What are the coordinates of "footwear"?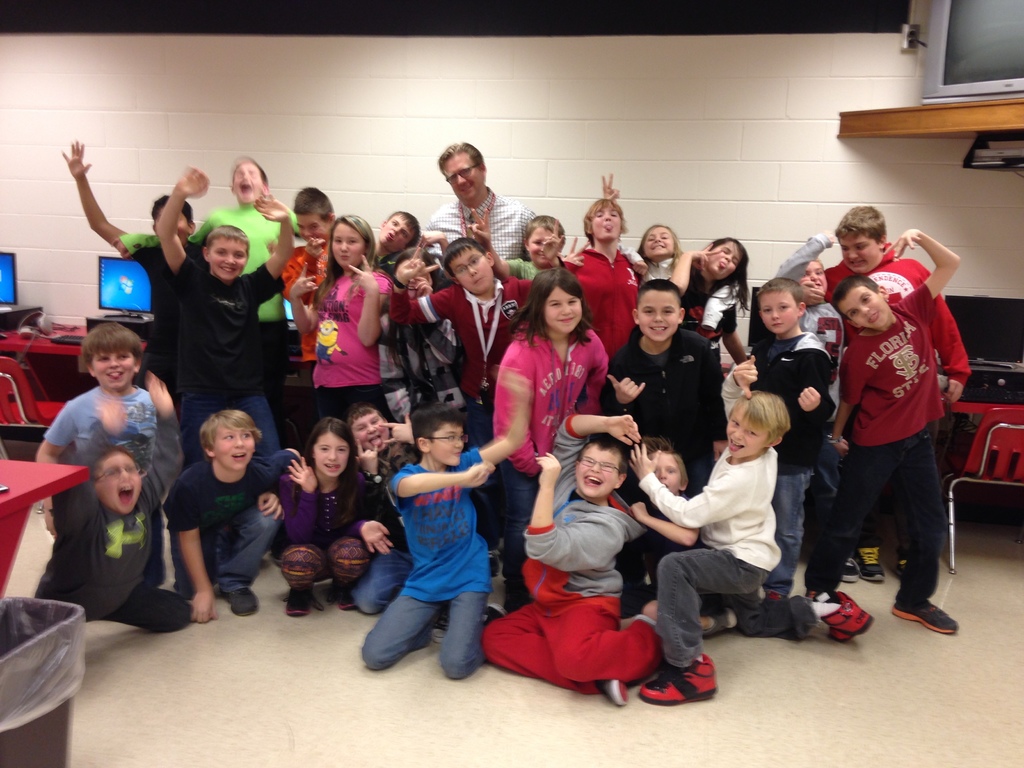
x1=855 y1=548 x2=888 y2=581.
